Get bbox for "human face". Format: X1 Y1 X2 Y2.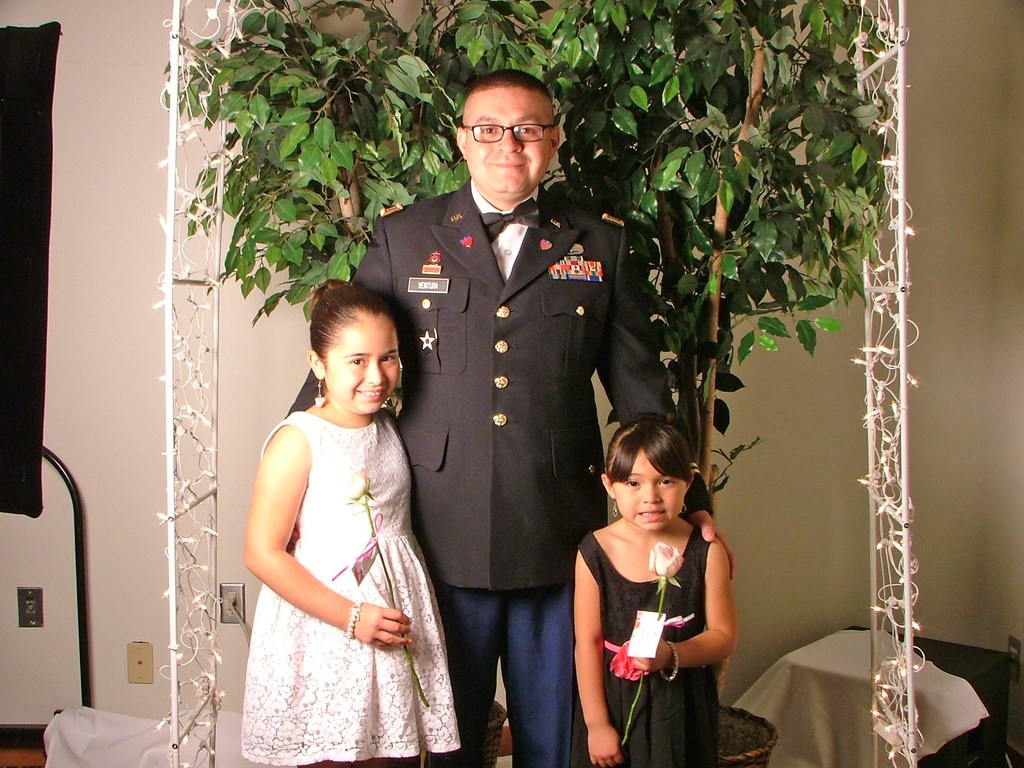
609 447 685 531.
